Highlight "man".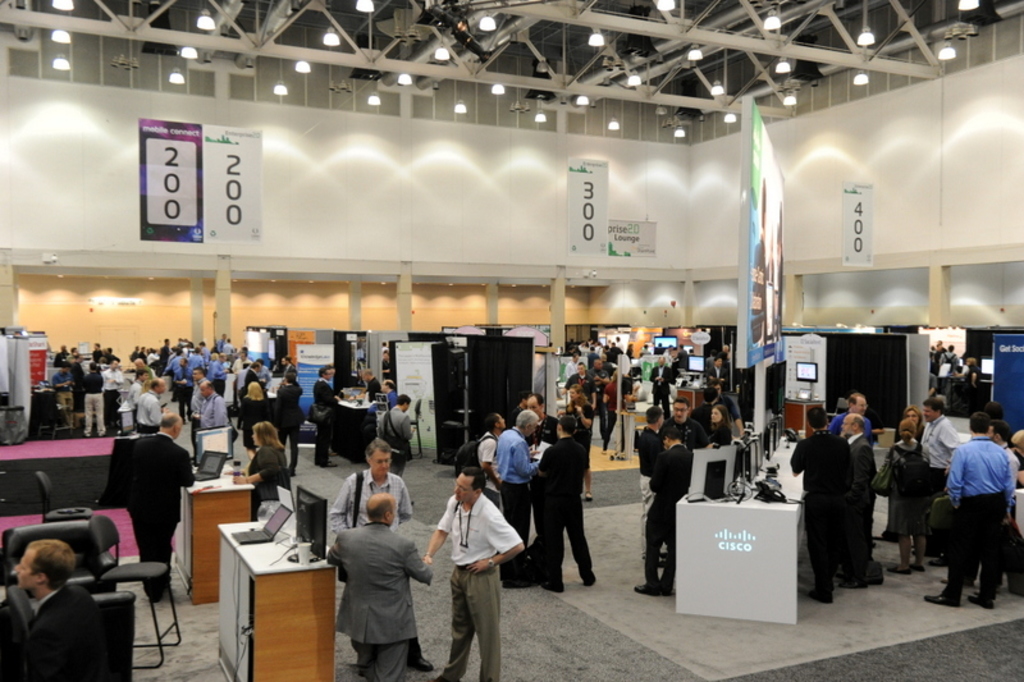
Highlighted region: l=14, t=535, r=118, b=681.
